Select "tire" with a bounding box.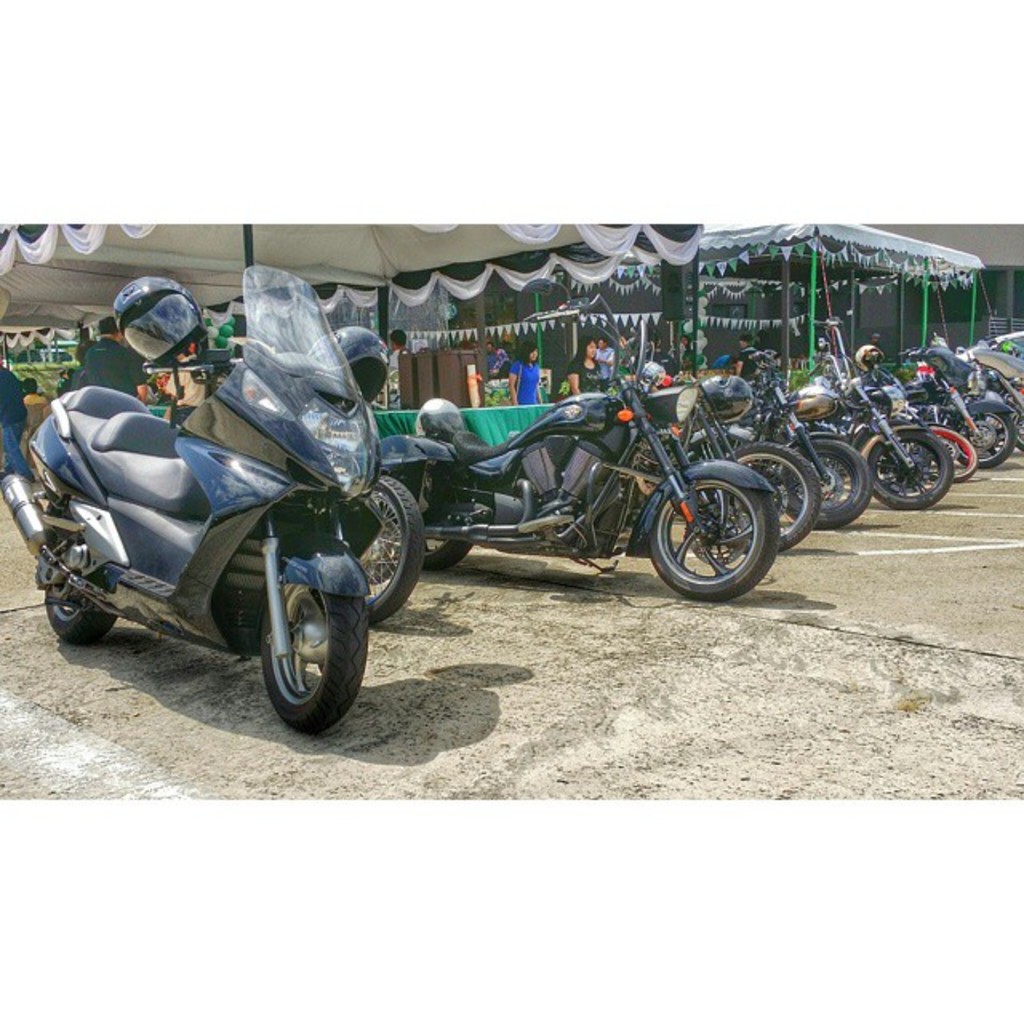
crop(40, 578, 117, 643).
